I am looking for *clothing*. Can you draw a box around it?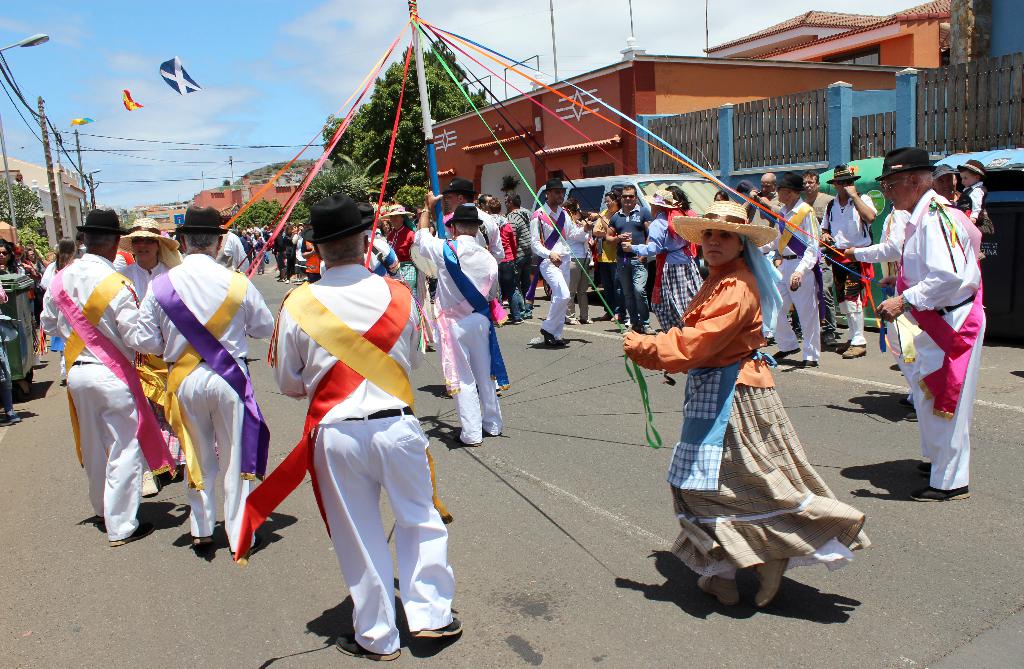
Sure, the bounding box is box(894, 150, 1002, 465).
